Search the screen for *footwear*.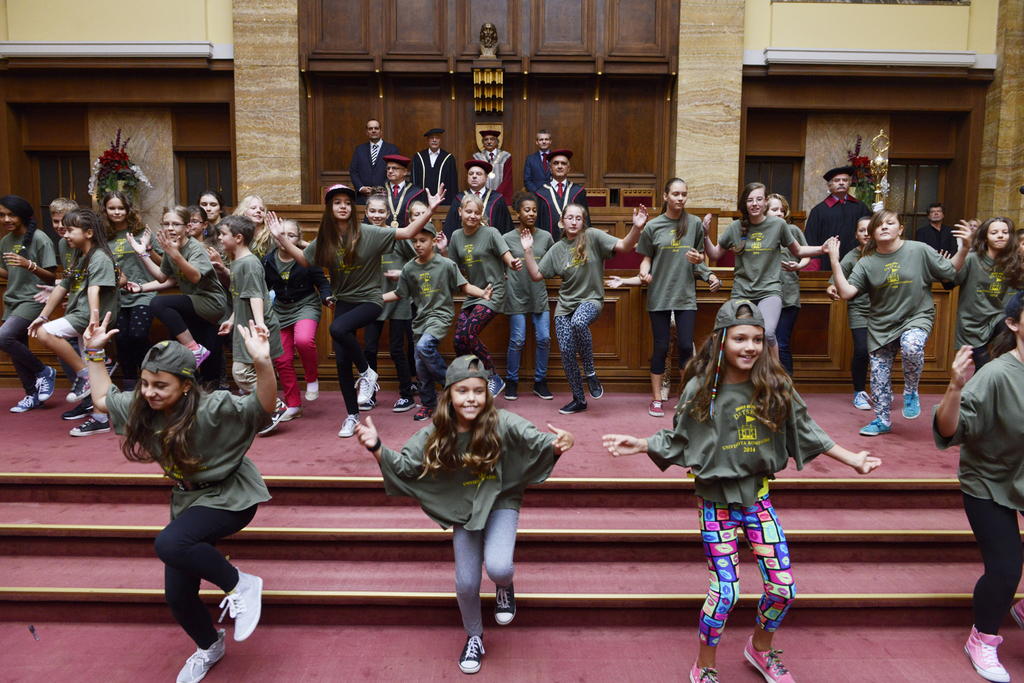
Found at (502,375,519,401).
